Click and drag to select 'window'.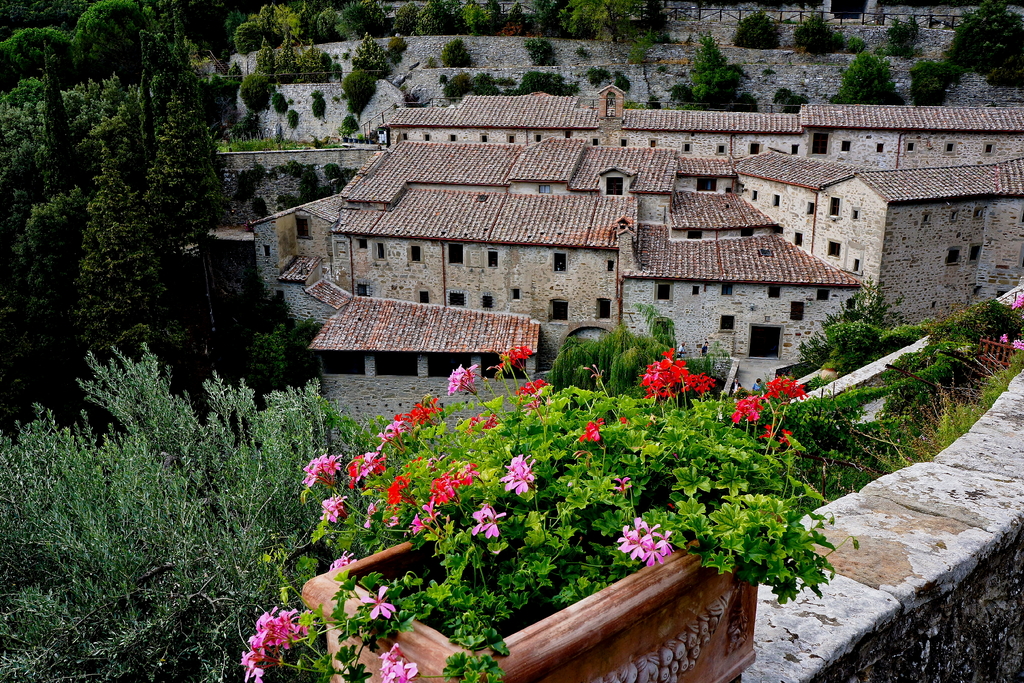
Selection: x1=645, y1=133, x2=662, y2=152.
